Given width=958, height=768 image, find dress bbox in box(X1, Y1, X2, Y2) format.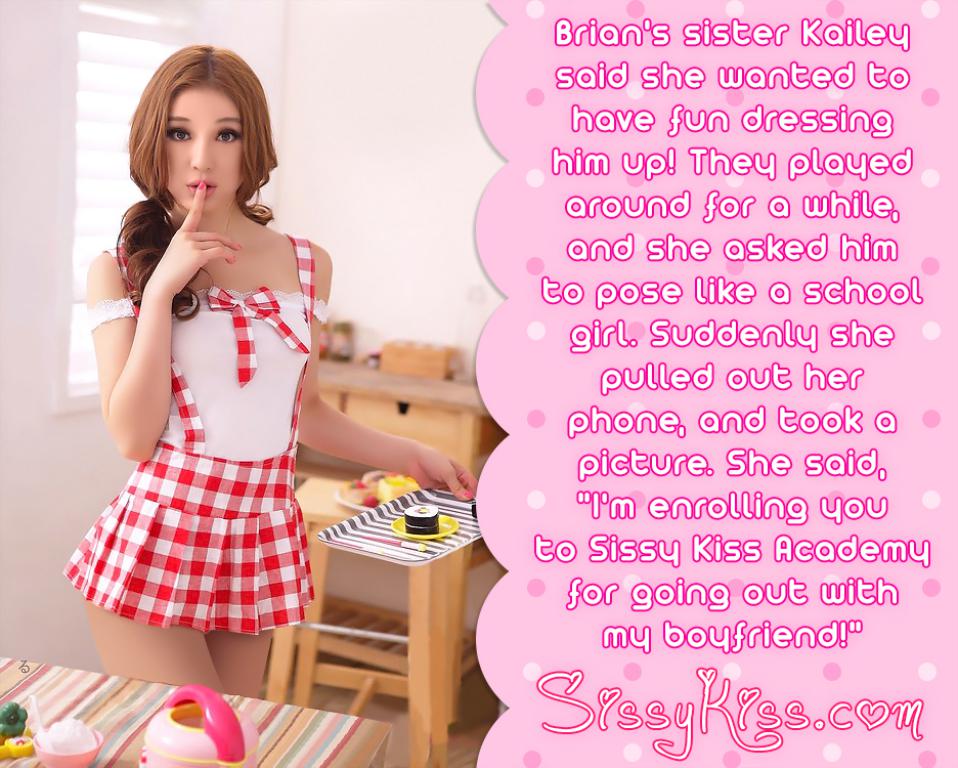
box(60, 232, 315, 634).
